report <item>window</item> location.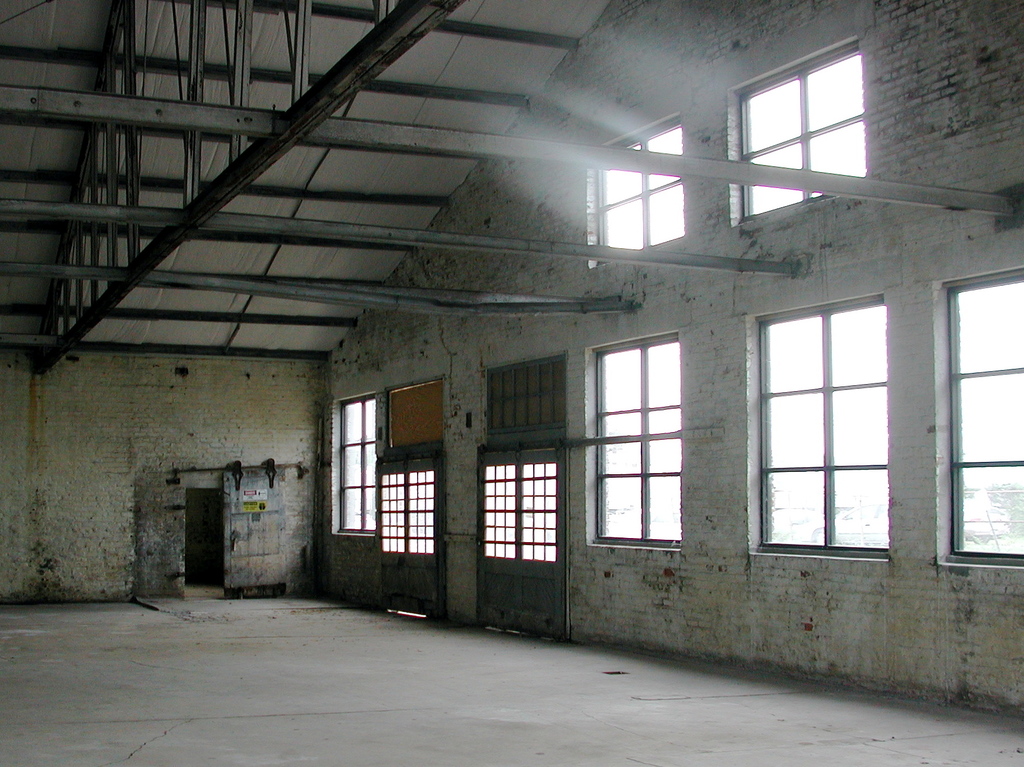
Report: 945, 270, 1023, 562.
